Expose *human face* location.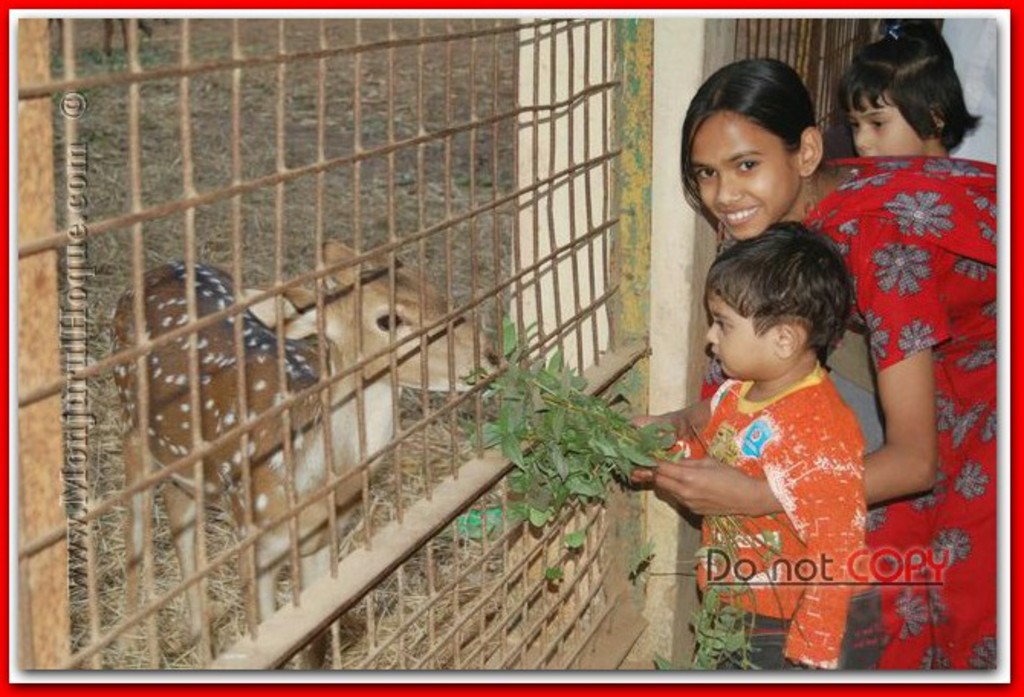
Exposed at x1=706 y1=293 x2=781 y2=378.
